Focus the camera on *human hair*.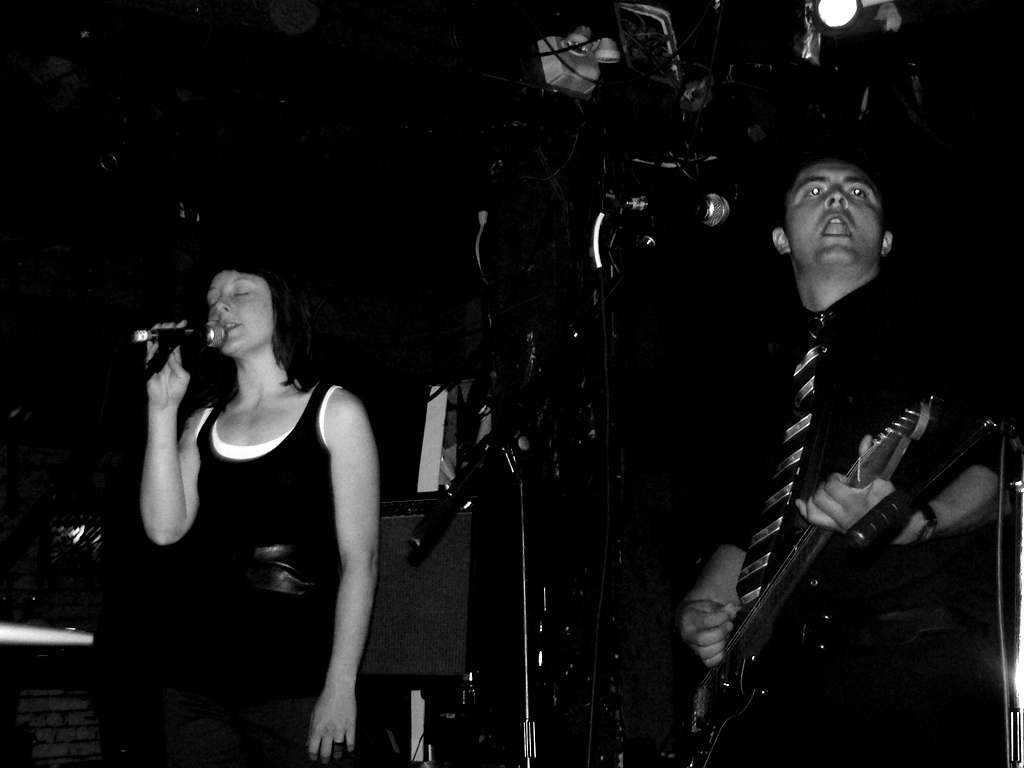
Focus region: [left=186, top=270, right=326, bottom=418].
